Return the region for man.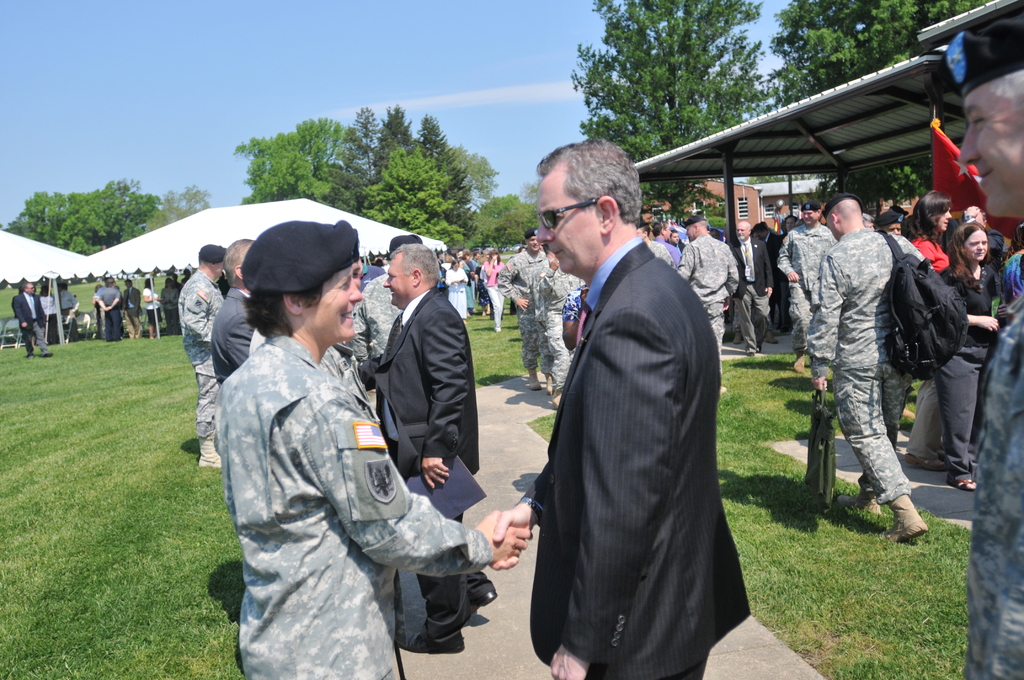
region(118, 275, 141, 342).
